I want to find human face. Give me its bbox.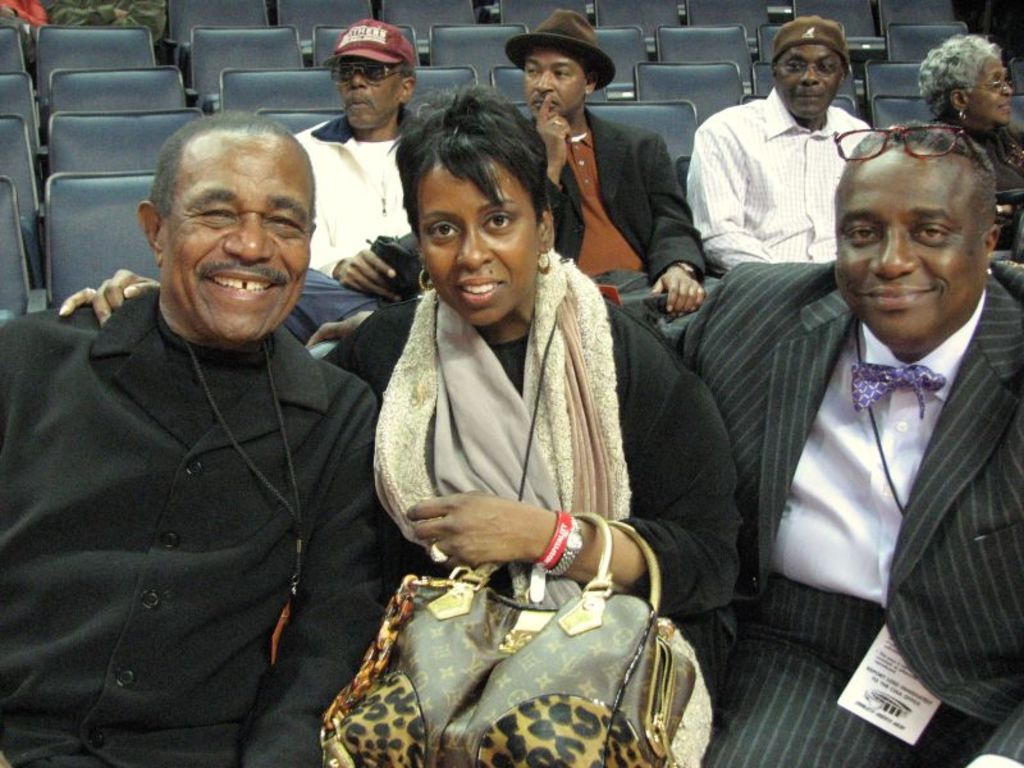
left=966, top=52, right=1021, bottom=124.
